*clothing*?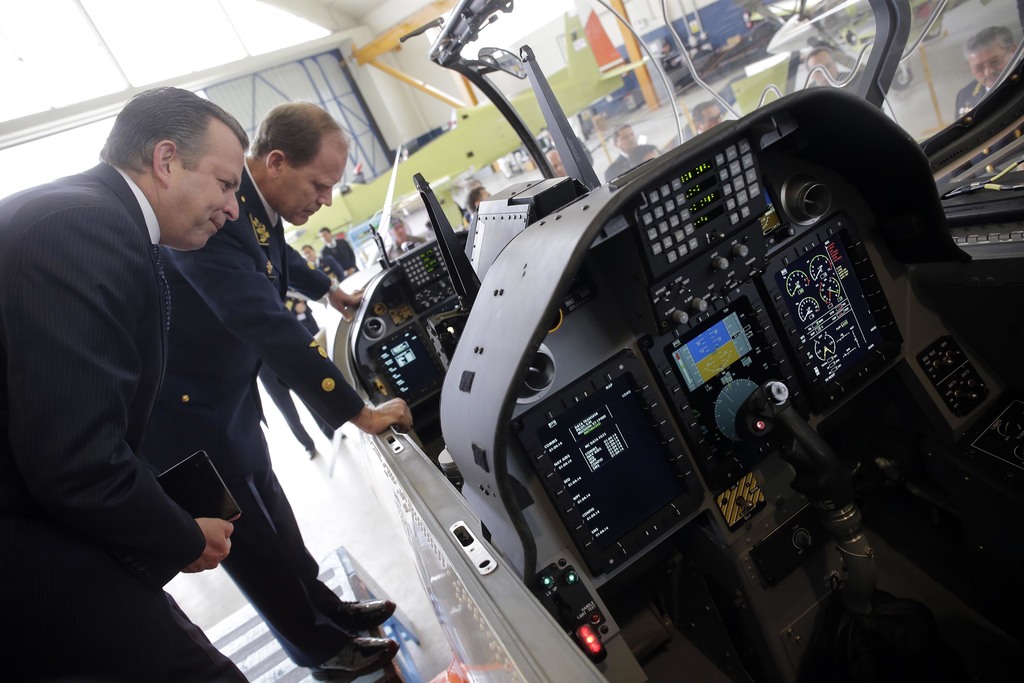
BBox(952, 78, 986, 119)
